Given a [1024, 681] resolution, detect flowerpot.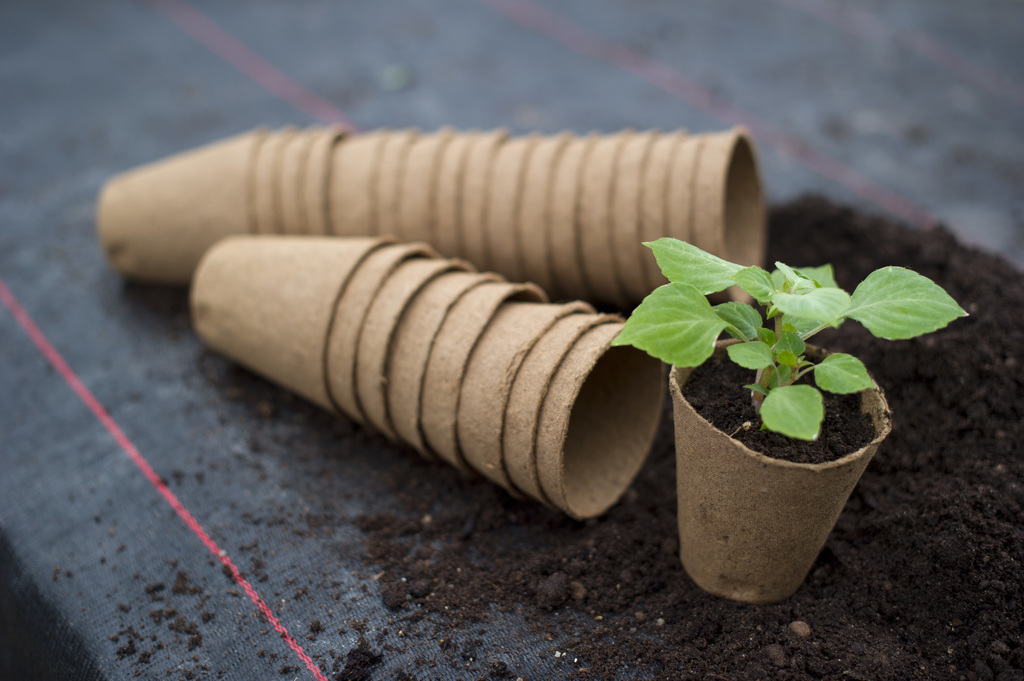
locate(323, 230, 426, 421).
